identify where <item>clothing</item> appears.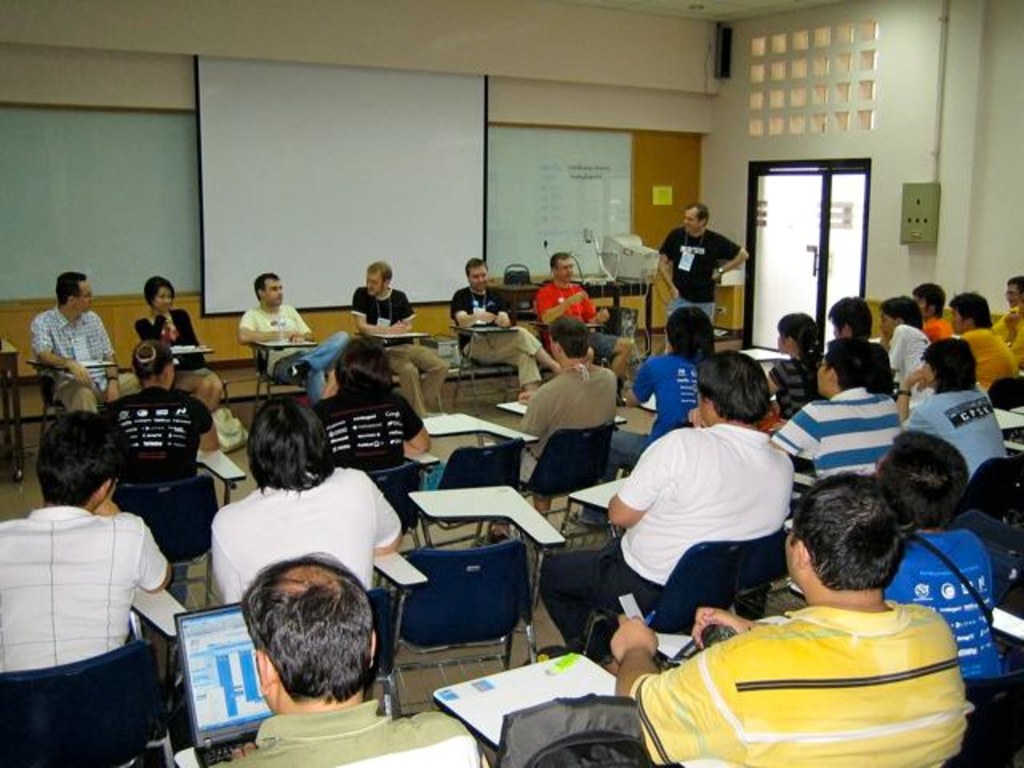
Appears at bbox(538, 426, 813, 659).
